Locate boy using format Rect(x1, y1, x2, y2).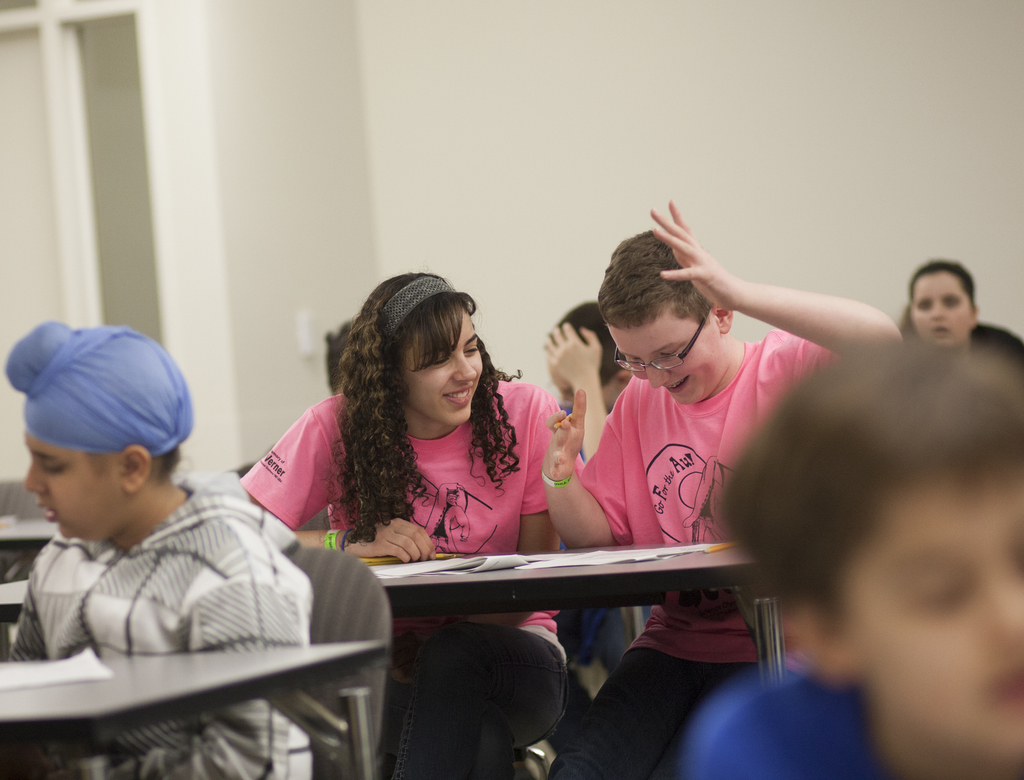
Rect(690, 330, 1023, 779).
